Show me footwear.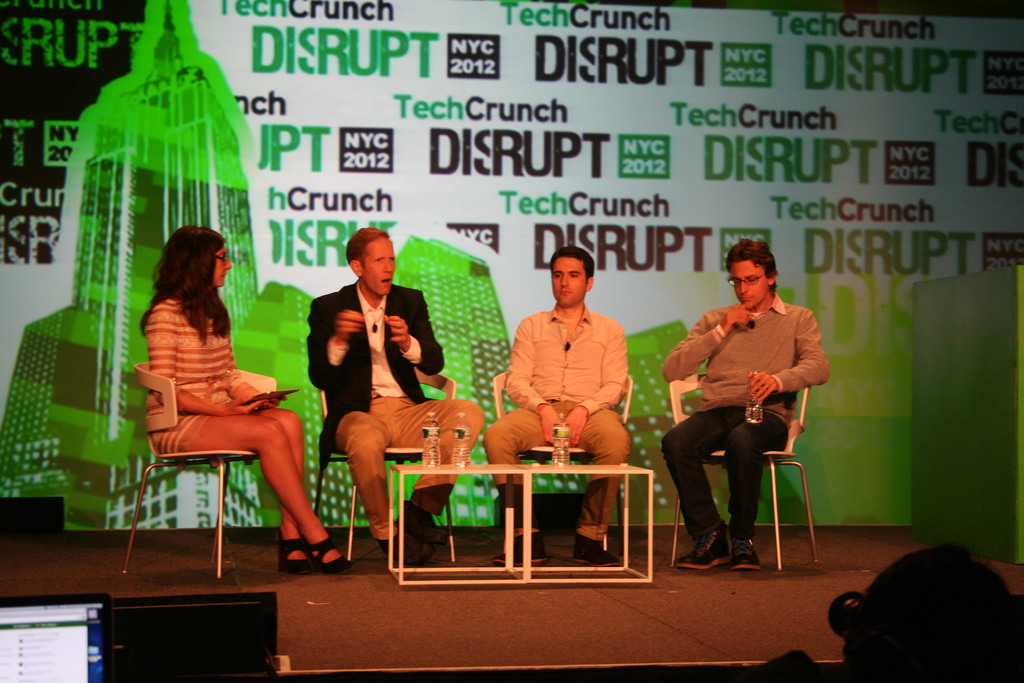
footwear is here: [left=497, top=527, right=546, bottom=568].
